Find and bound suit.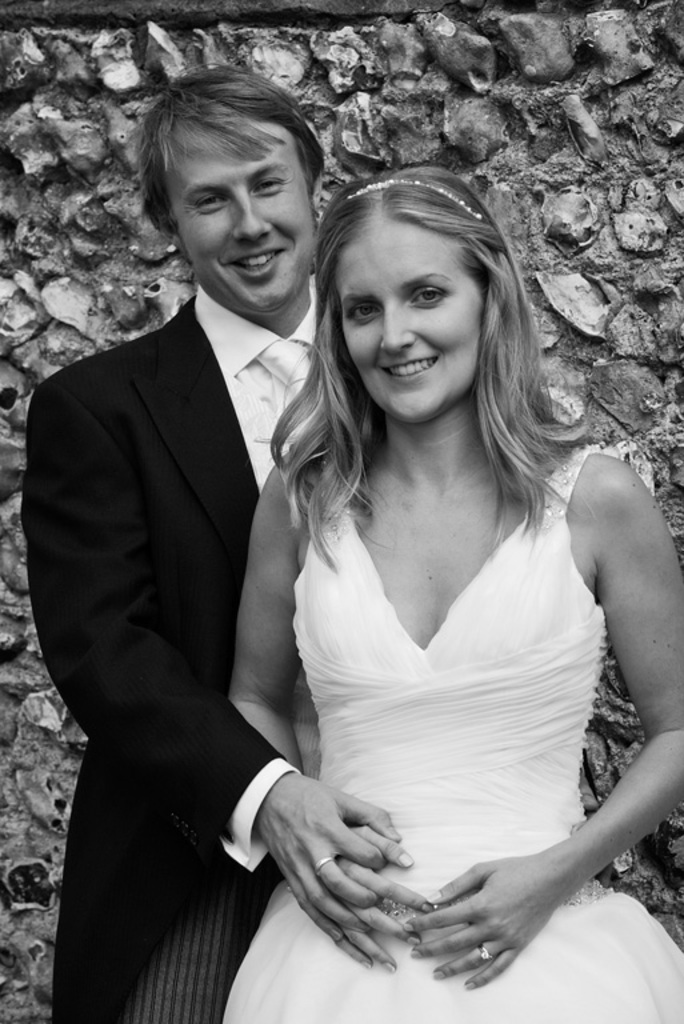
Bound: bbox=[39, 120, 332, 980].
